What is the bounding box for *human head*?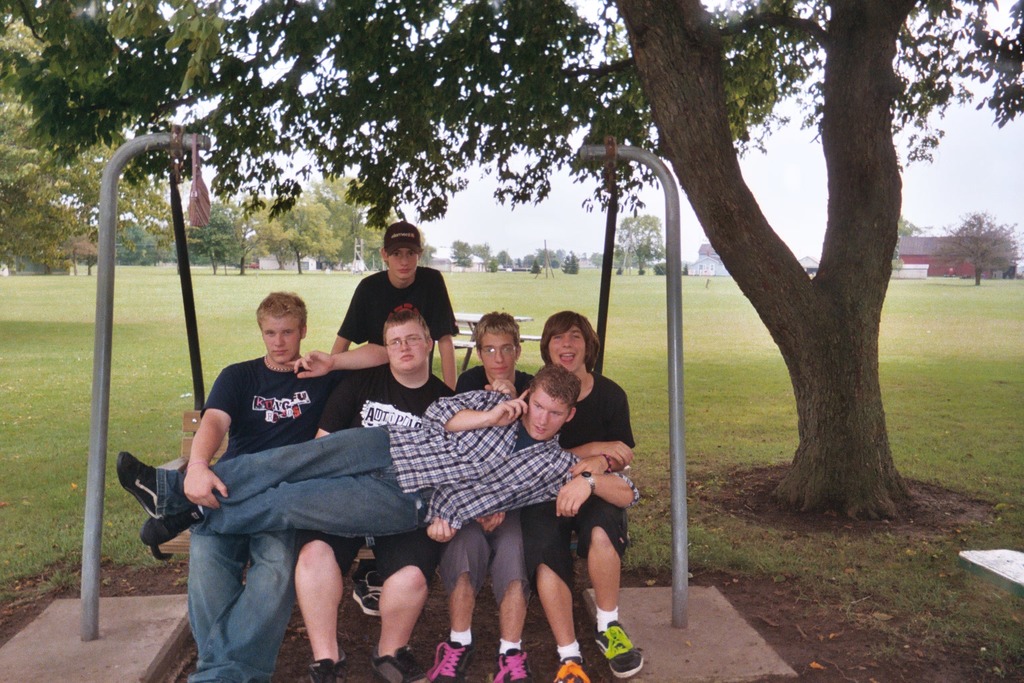
detection(473, 309, 521, 378).
